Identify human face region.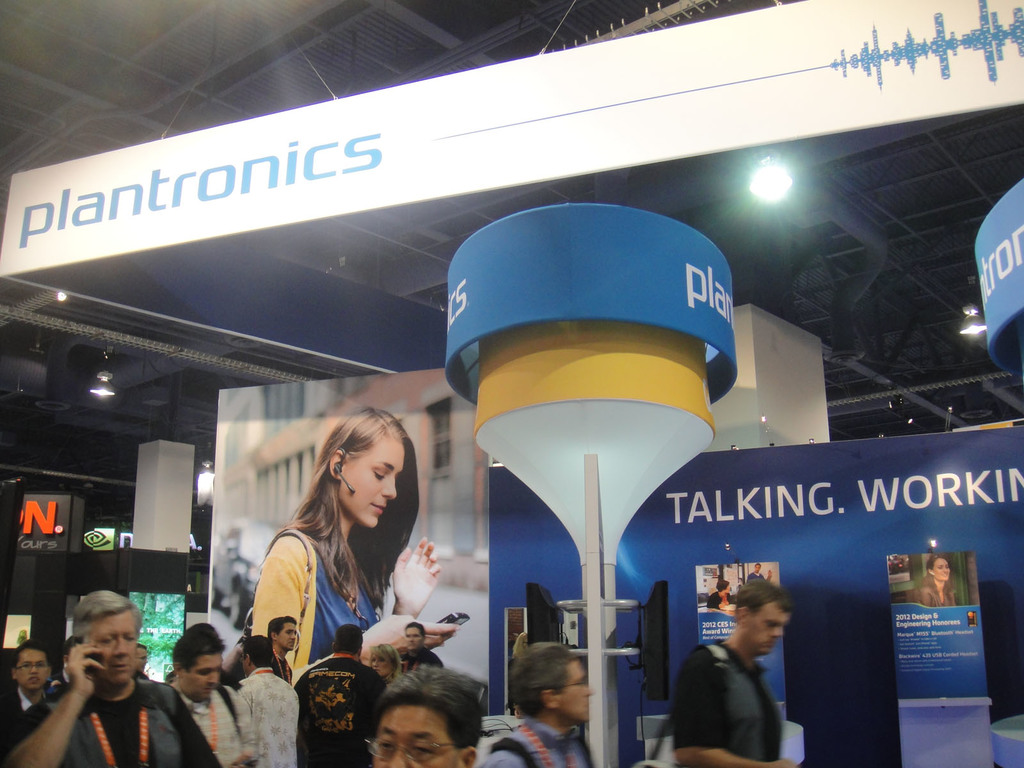
Region: [x1=374, y1=705, x2=456, y2=767].
